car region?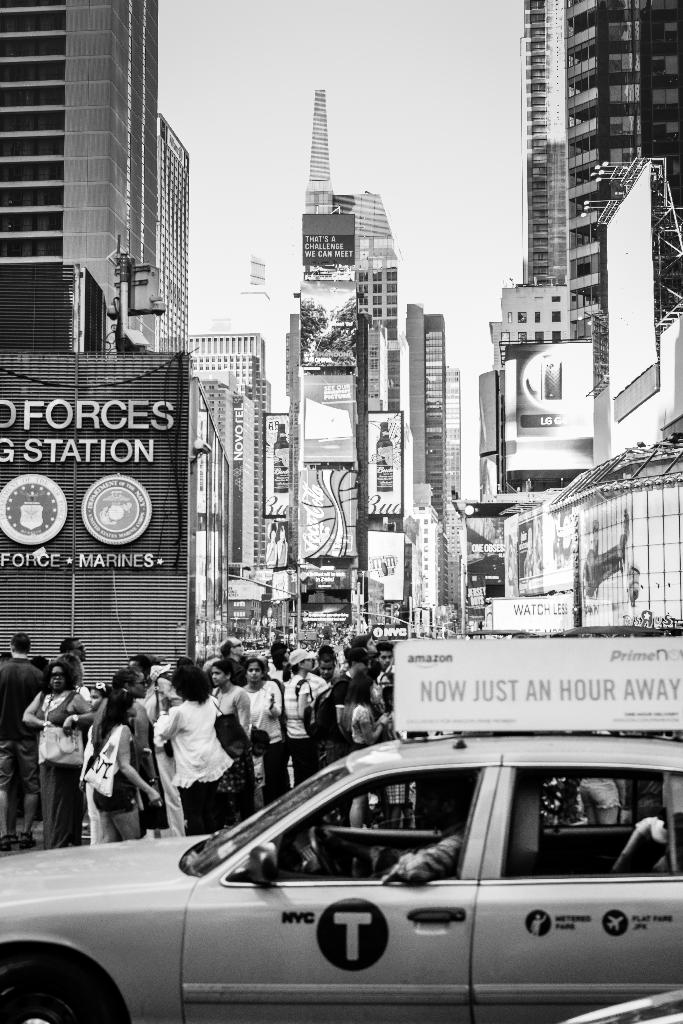
l=0, t=631, r=682, b=1020
